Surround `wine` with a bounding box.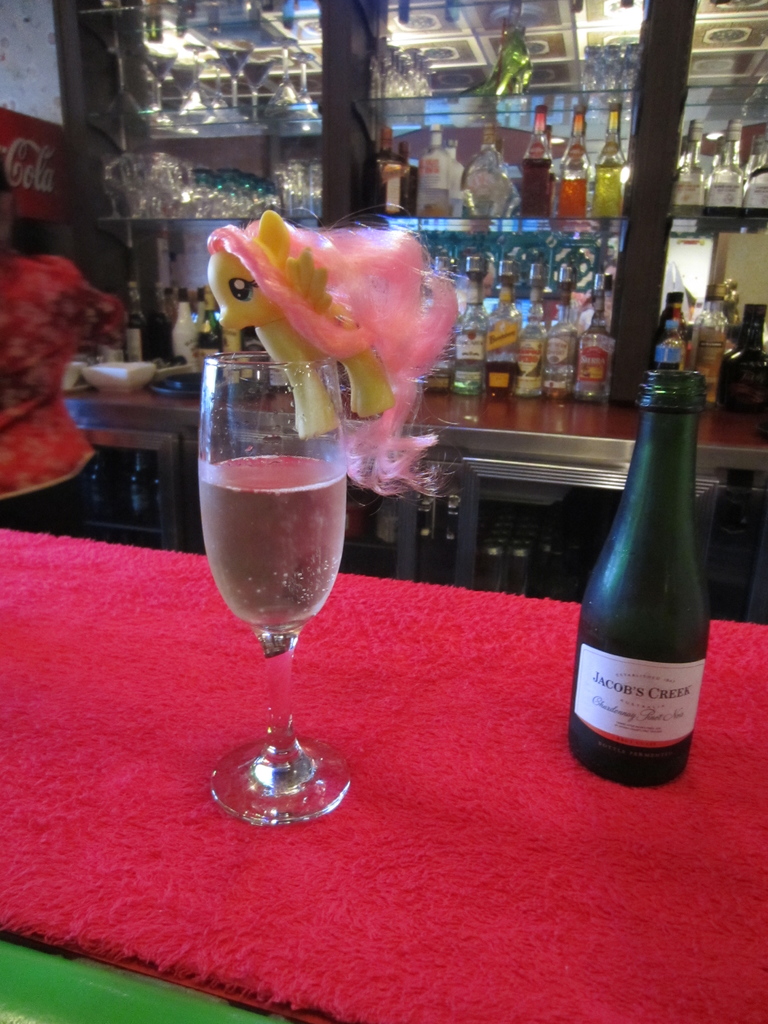
l=185, t=333, r=378, b=818.
